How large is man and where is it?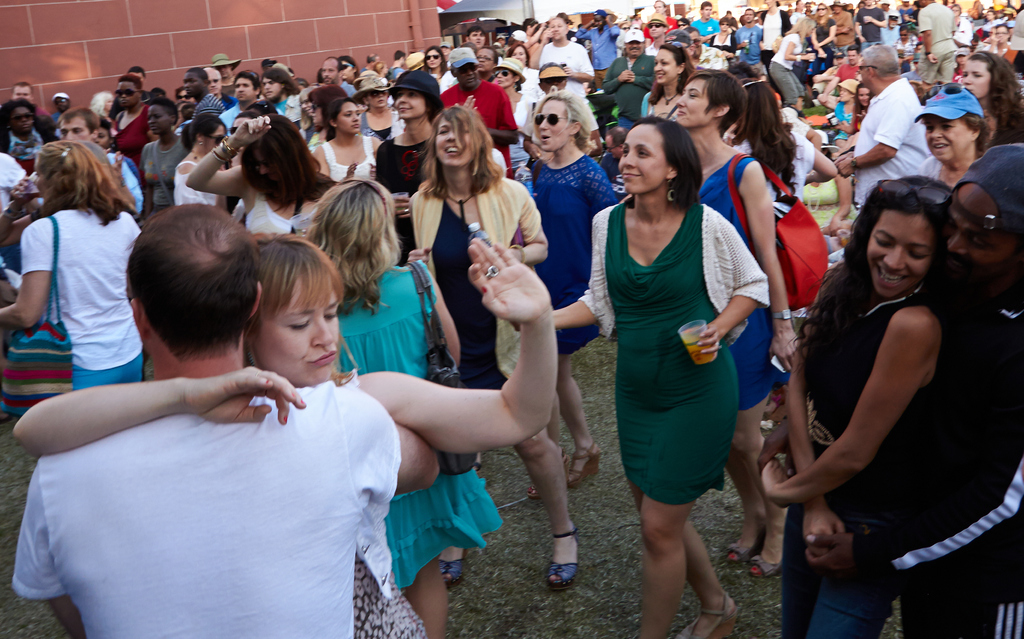
Bounding box: 19 210 498 628.
